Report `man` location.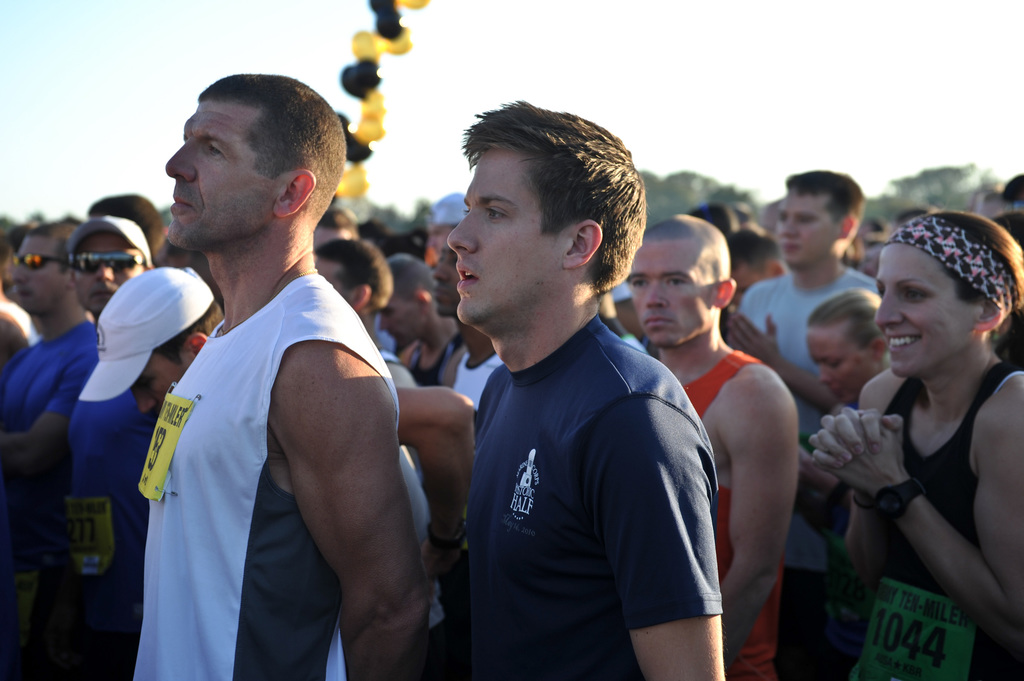
Report: [0, 214, 96, 677].
